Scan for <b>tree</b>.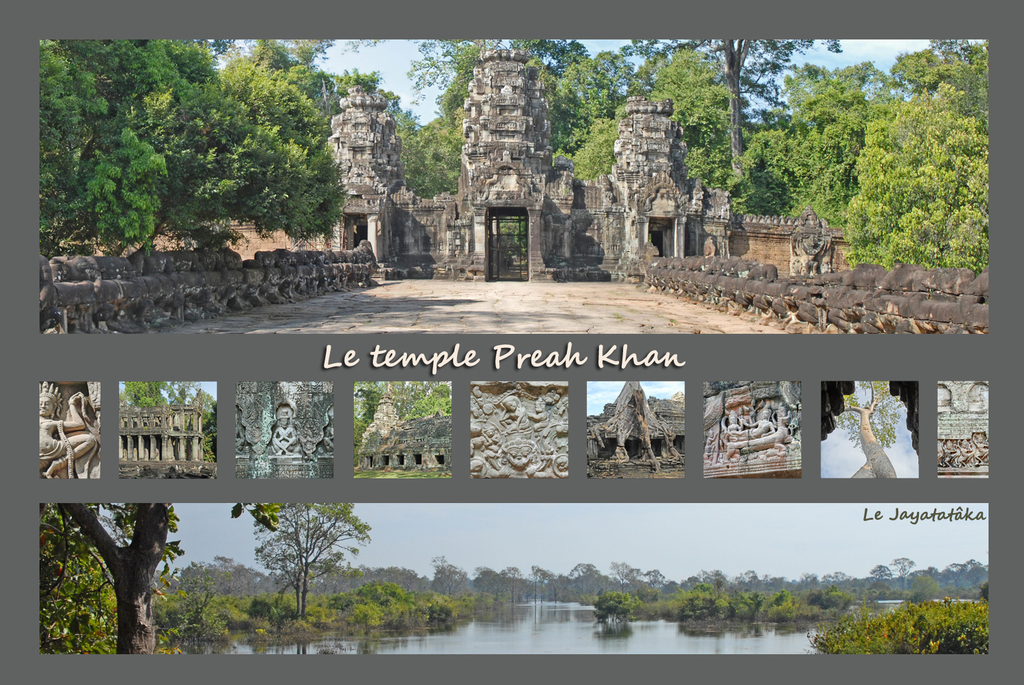
Scan result: l=478, t=550, r=541, b=611.
